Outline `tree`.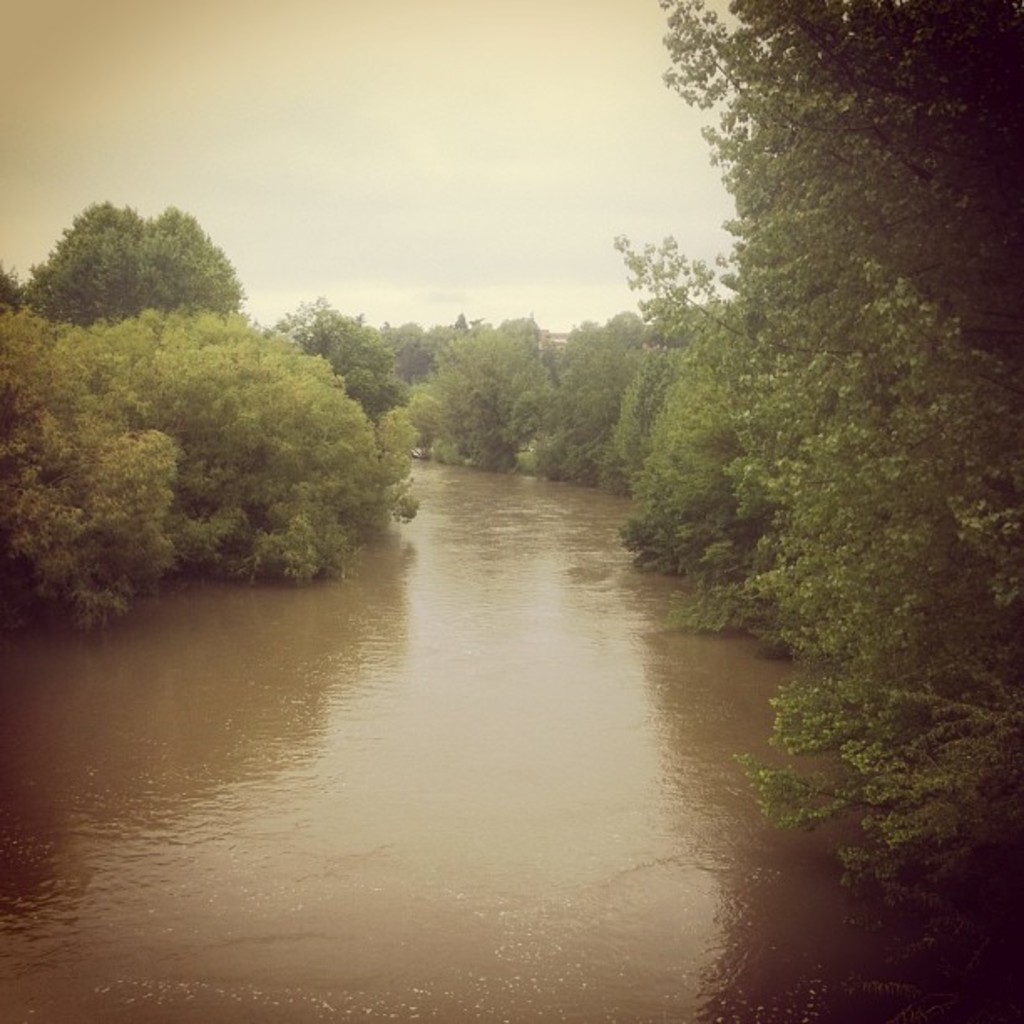
Outline: detection(186, 320, 423, 574).
